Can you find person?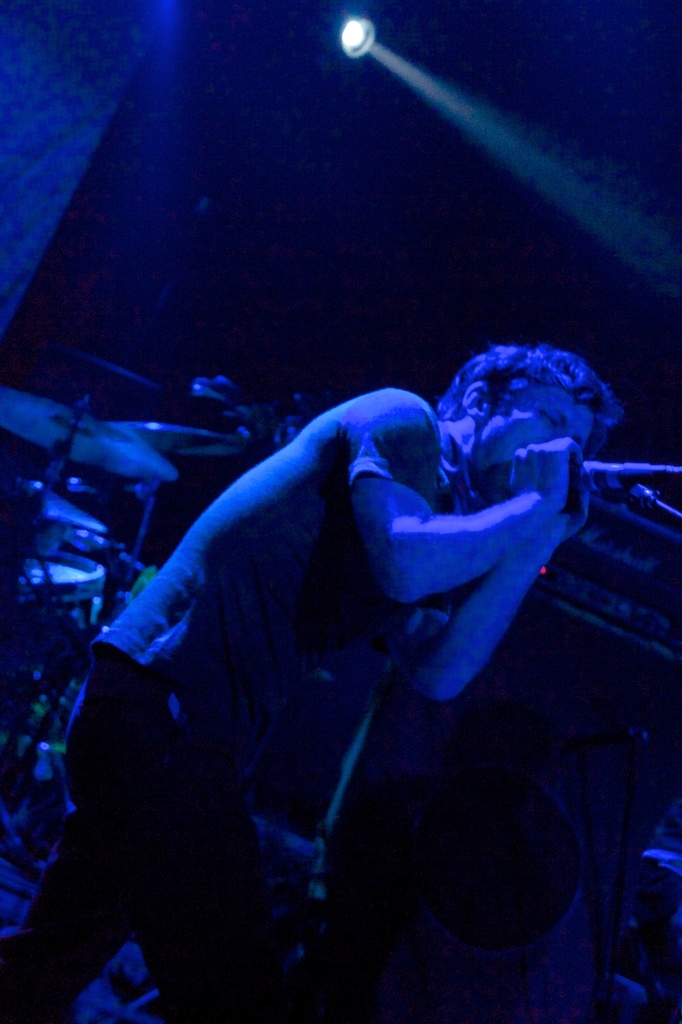
Yes, bounding box: BBox(0, 343, 615, 1023).
